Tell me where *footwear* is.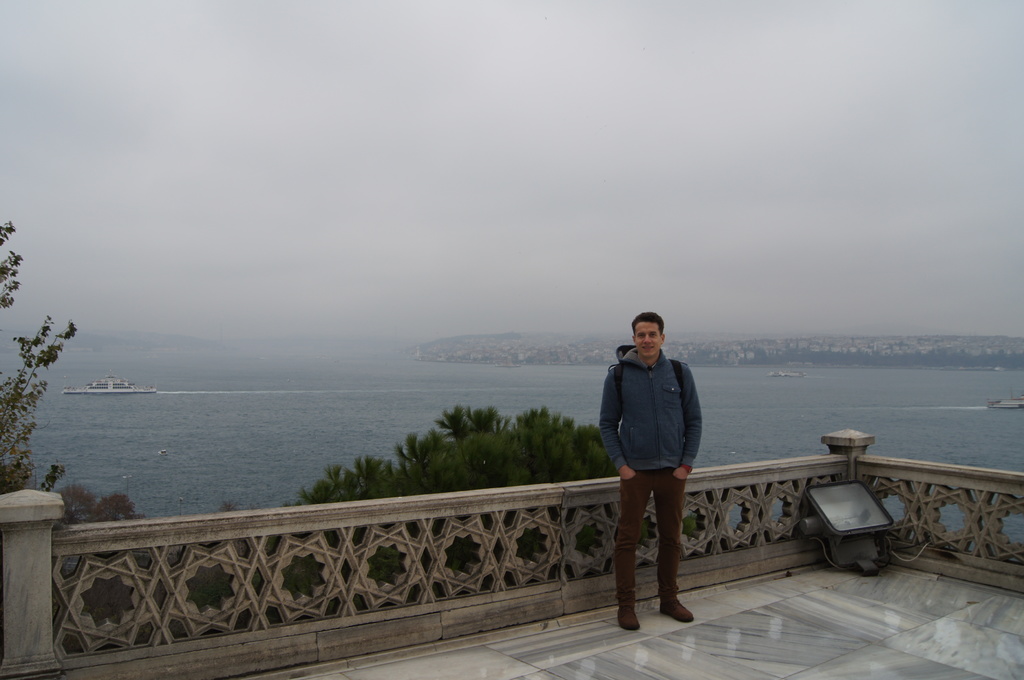
*footwear* is at Rect(614, 611, 643, 634).
